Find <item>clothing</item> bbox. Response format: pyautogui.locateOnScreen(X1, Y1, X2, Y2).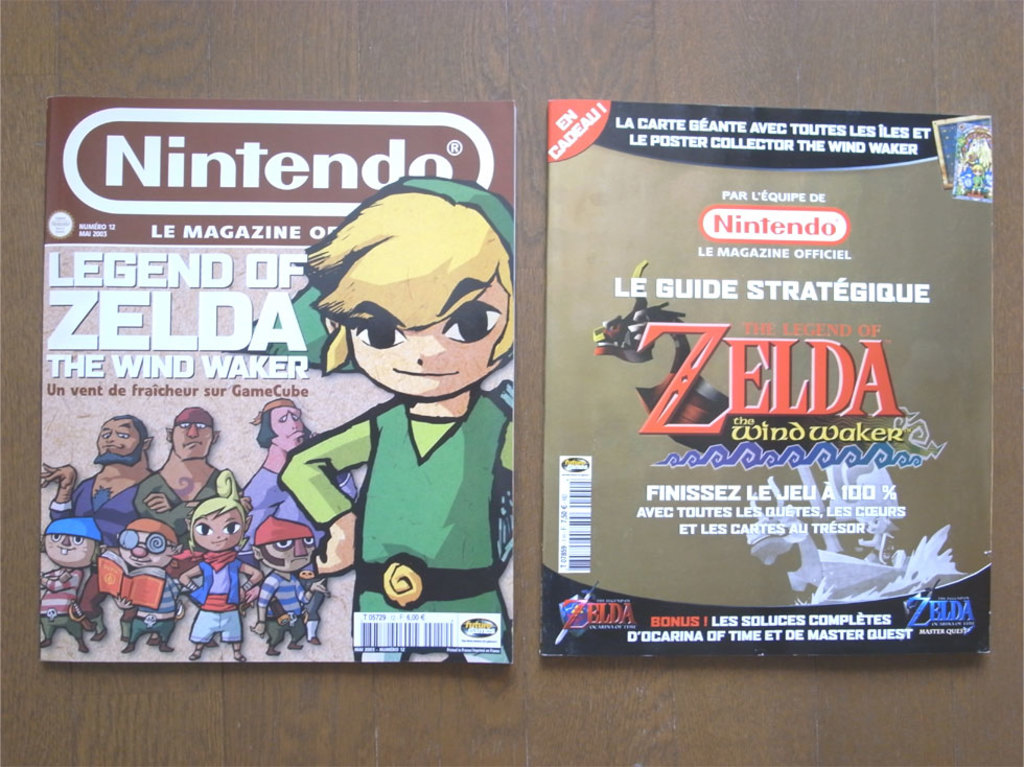
pyautogui.locateOnScreen(296, 349, 519, 615).
